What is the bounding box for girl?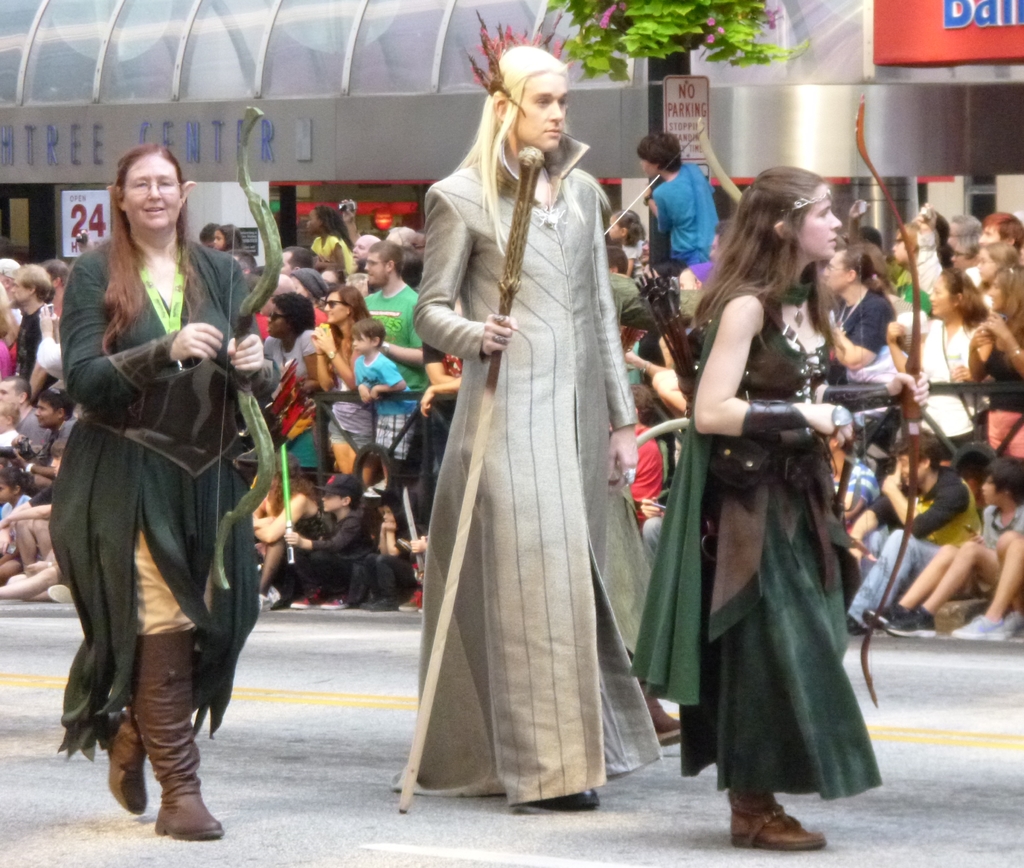
region(311, 207, 366, 280).
